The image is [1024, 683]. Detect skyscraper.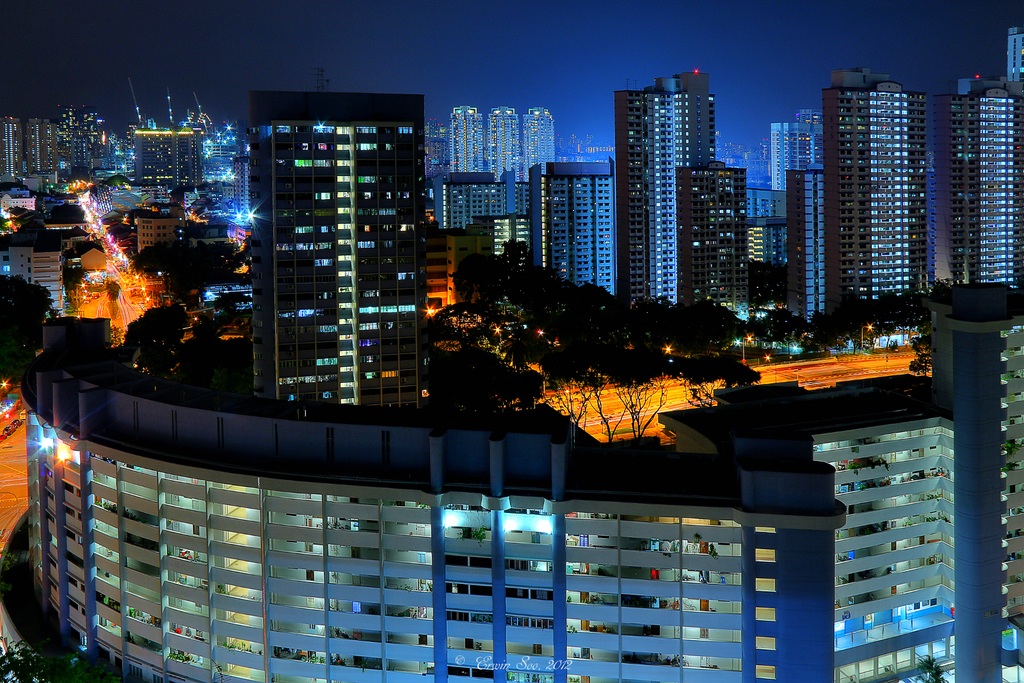
Detection: (596, 58, 723, 293).
